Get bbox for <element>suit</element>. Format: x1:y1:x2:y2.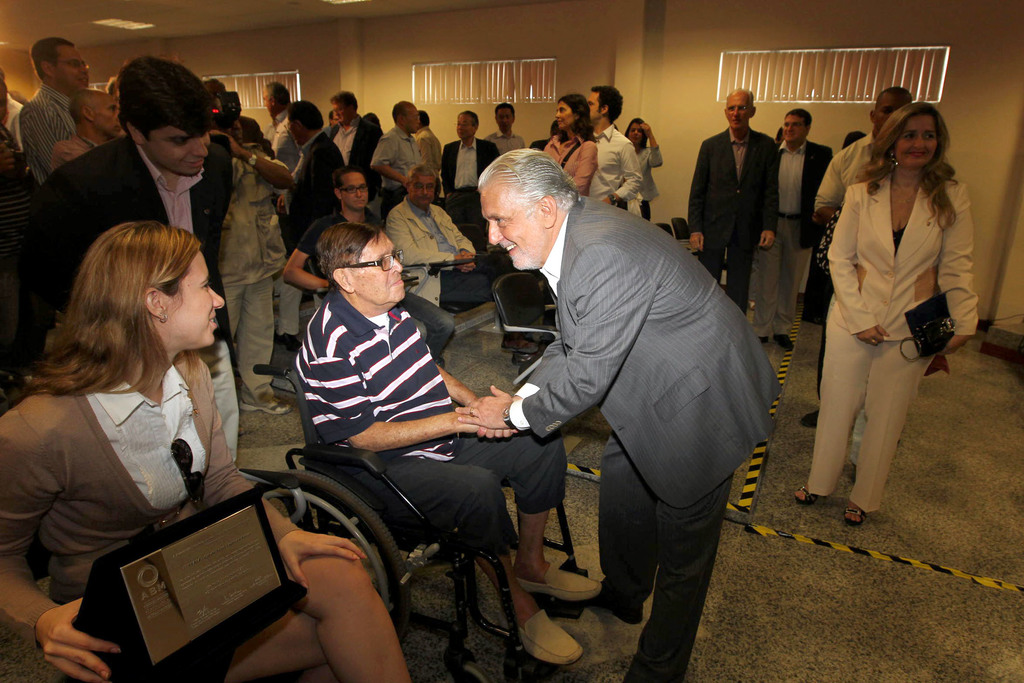
376:197:544:340.
